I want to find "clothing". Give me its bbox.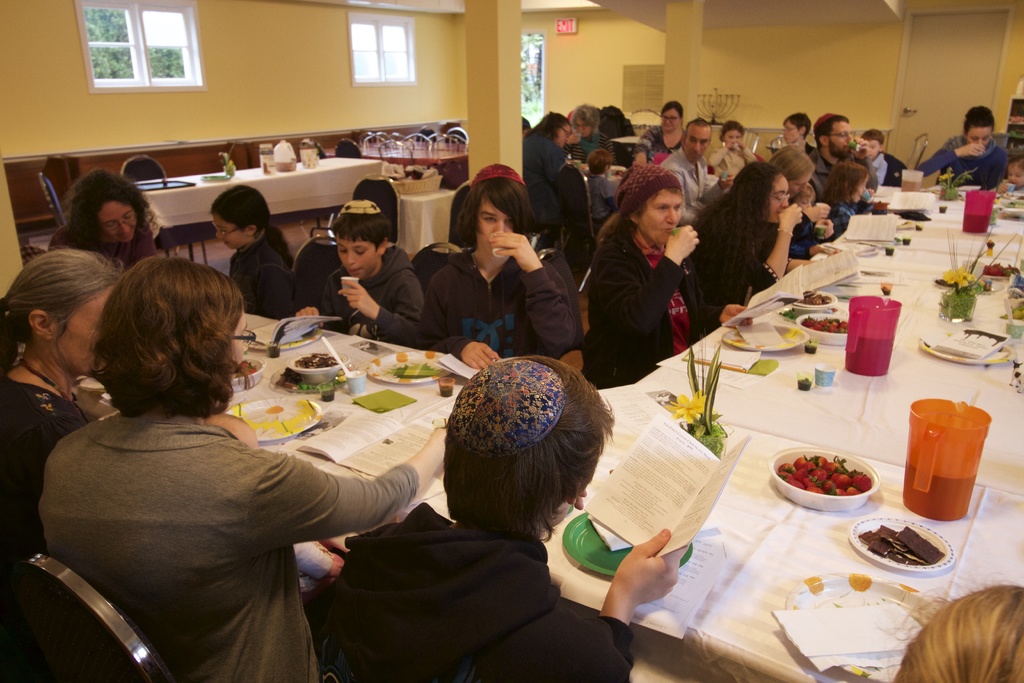
655:151:721:229.
